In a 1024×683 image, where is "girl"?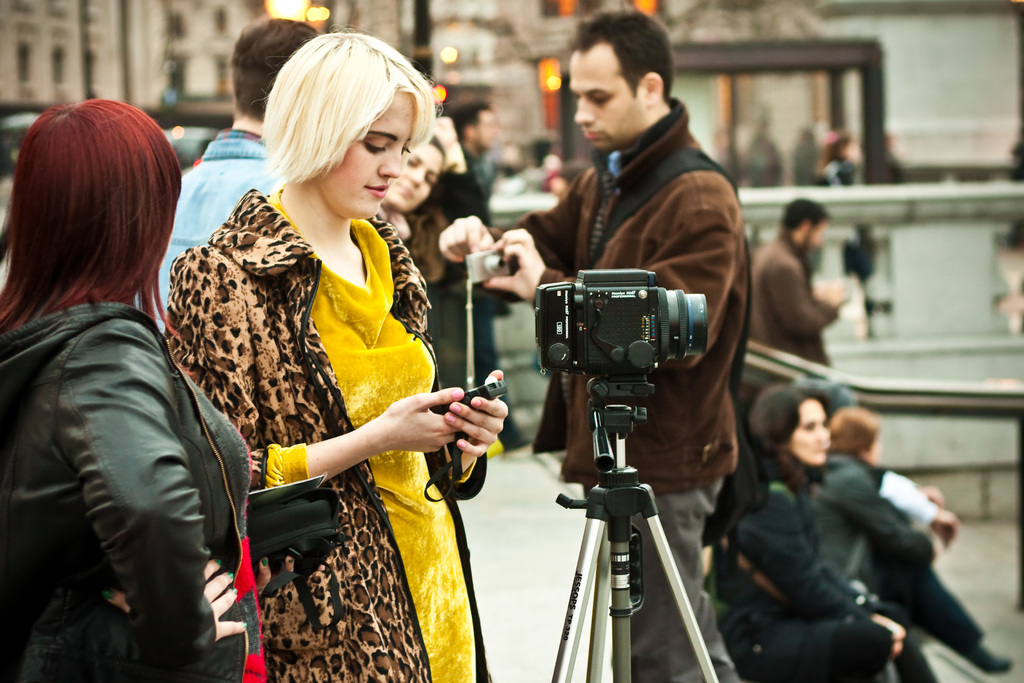
x1=163 y1=20 x2=492 y2=682.
